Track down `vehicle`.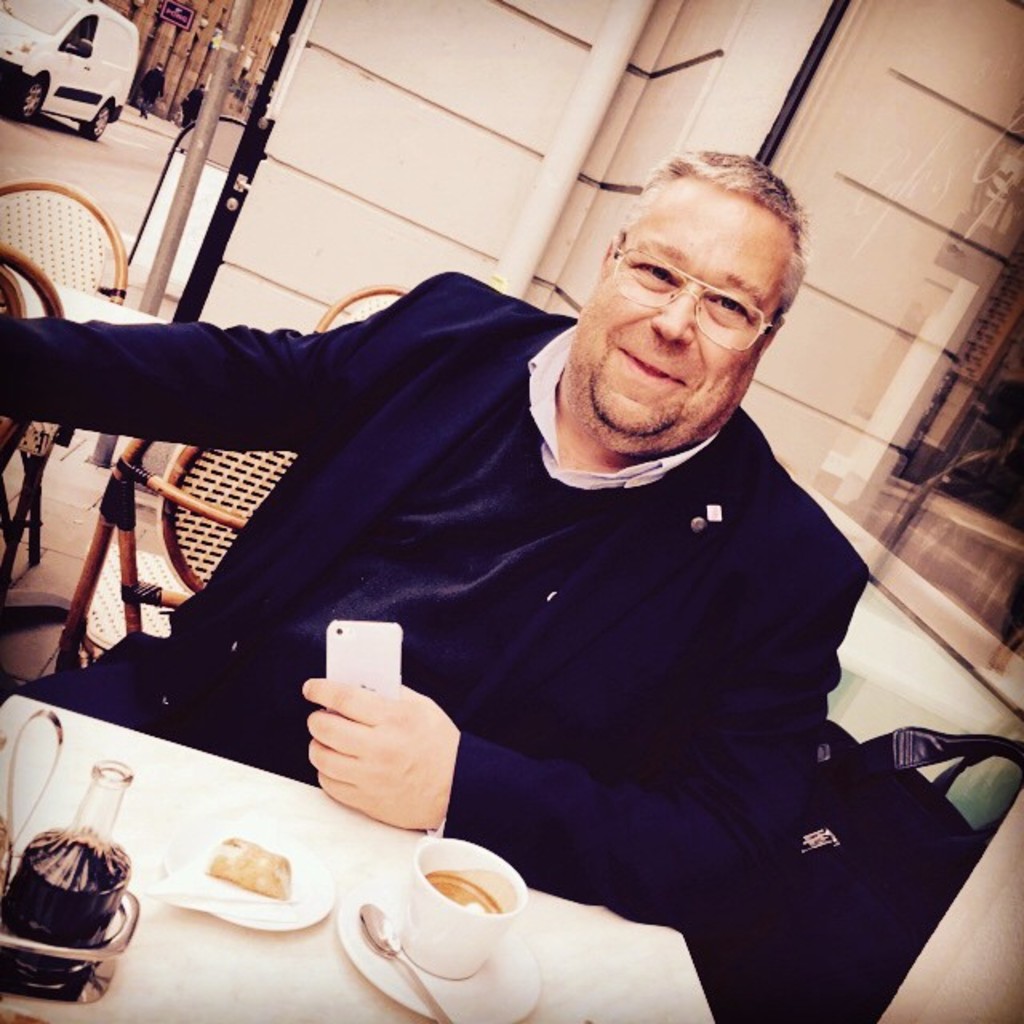
Tracked to bbox(6, 2, 147, 104).
